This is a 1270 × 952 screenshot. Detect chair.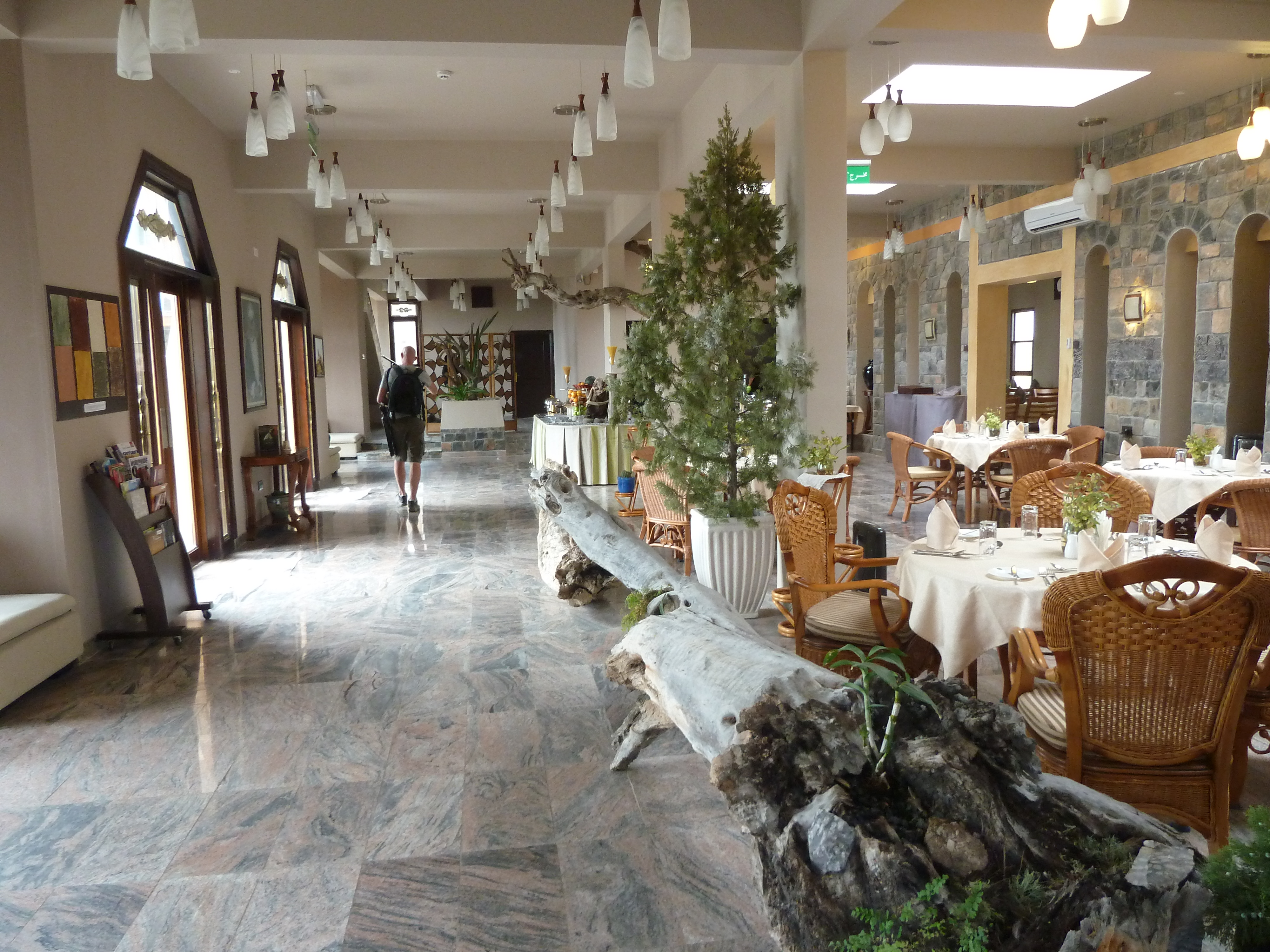
region(297, 135, 316, 157).
